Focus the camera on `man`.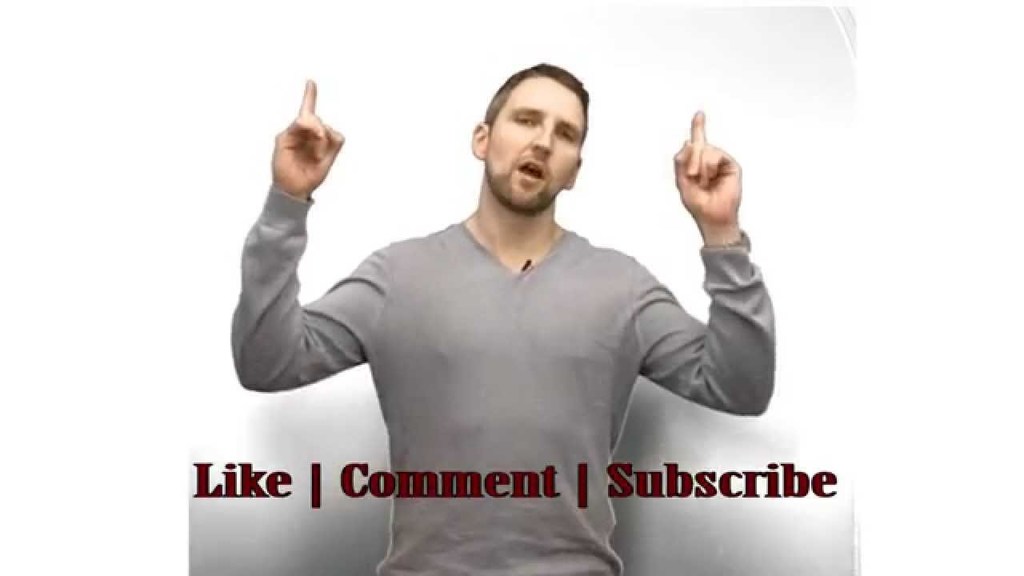
Focus region: BBox(214, 55, 820, 535).
